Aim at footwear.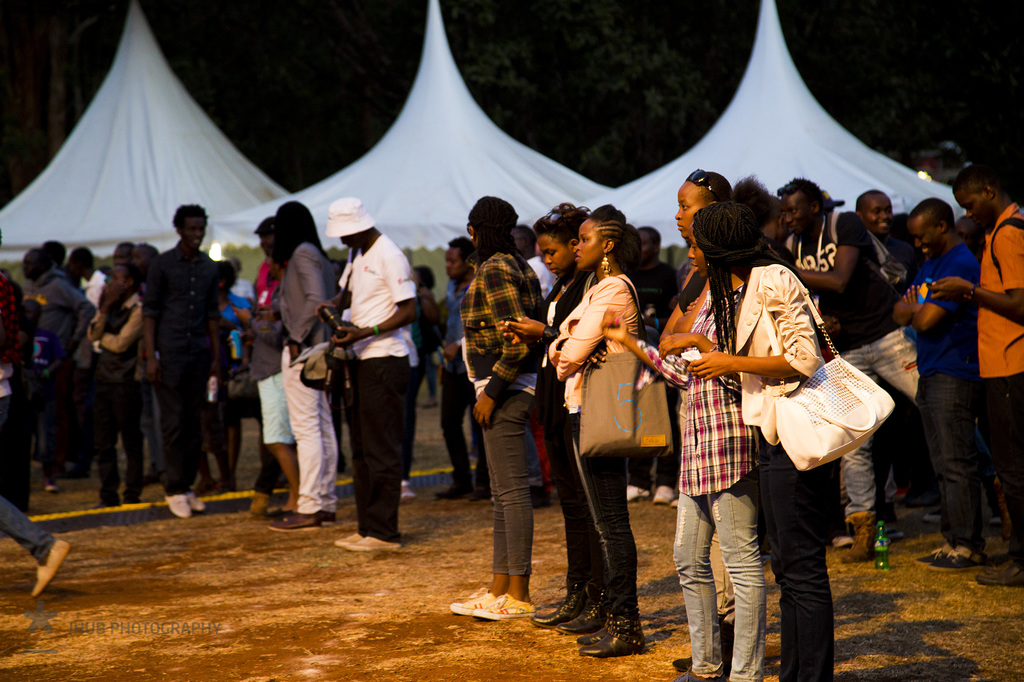
Aimed at region(929, 546, 991, 572).
